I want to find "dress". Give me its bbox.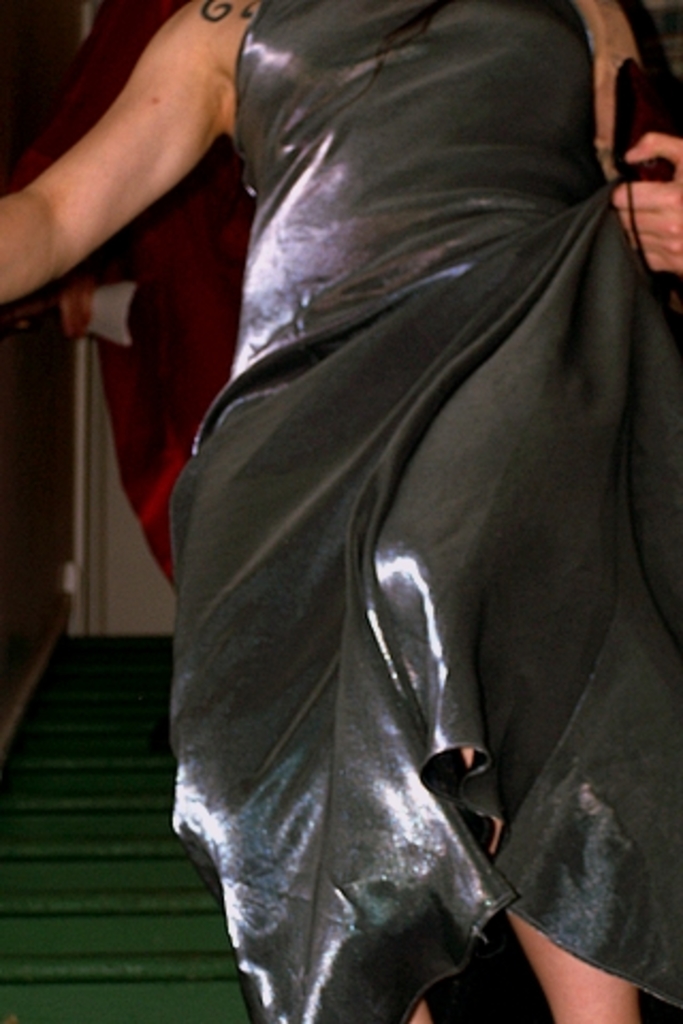
box=[164, 0, 681, 1022].
